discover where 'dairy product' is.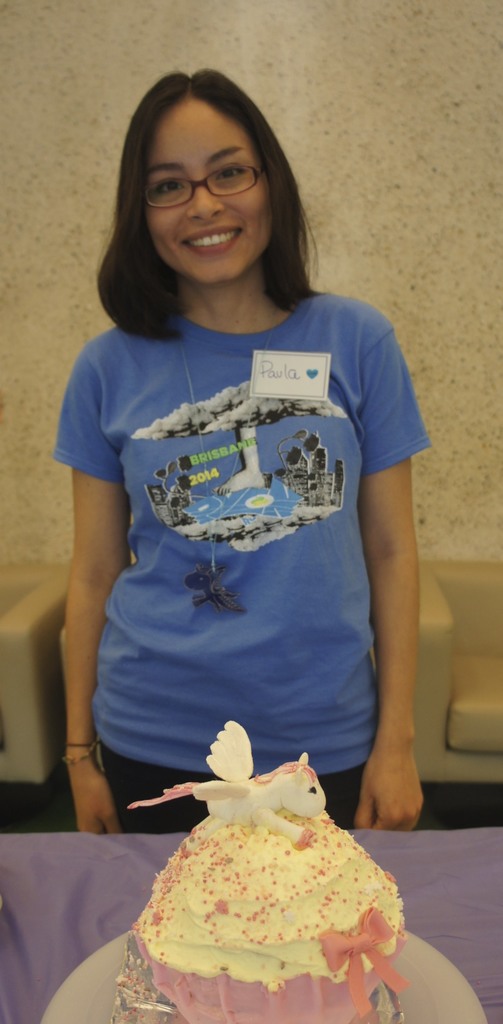
Discovered at (left=124, top=813, right=385, bottom=1011).
